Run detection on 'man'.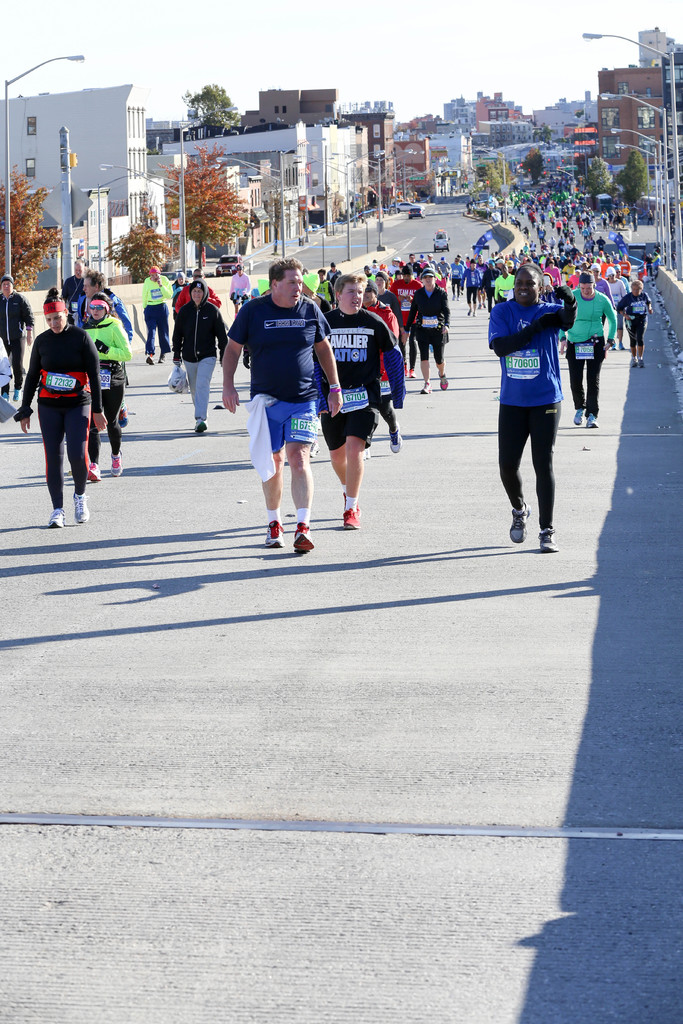
Result: [x1=173, y1=268, x2=222, y2=315].
